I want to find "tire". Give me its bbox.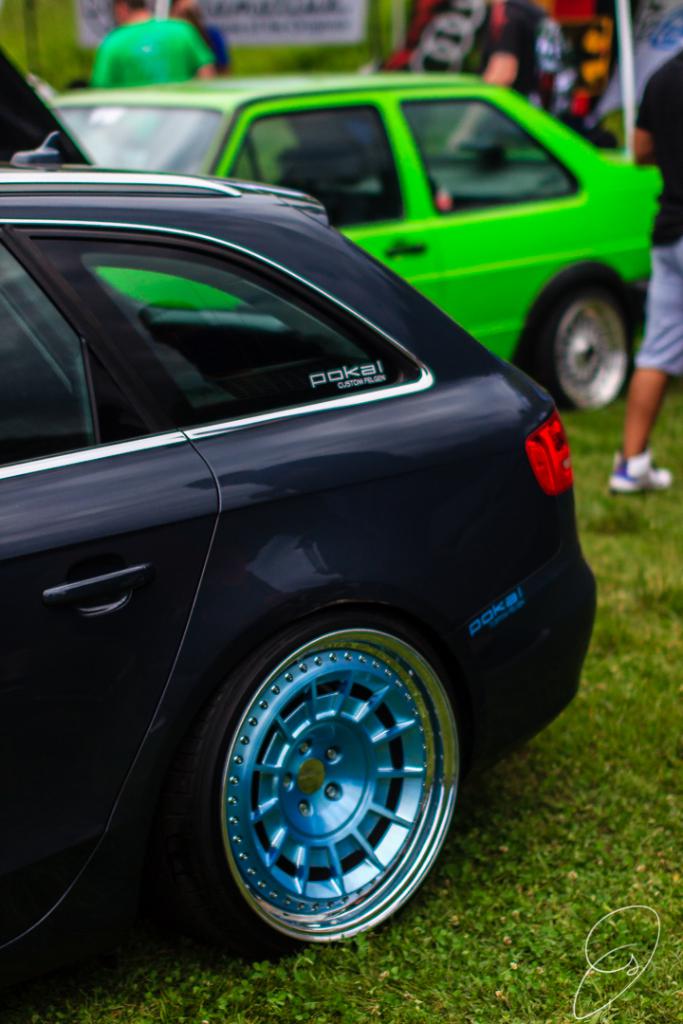
{"x1": 236, "y1": 651, "x2": 471, "y2": 952}.
